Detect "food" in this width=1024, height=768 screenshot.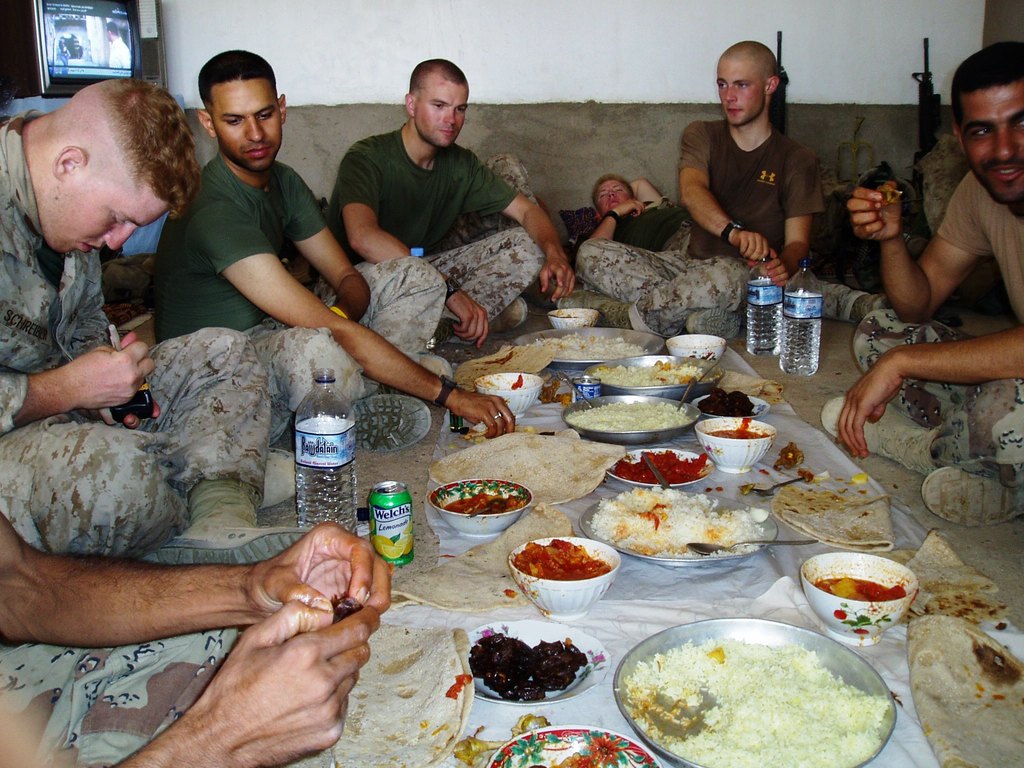
Detection: [697, 386, 759, 420].
